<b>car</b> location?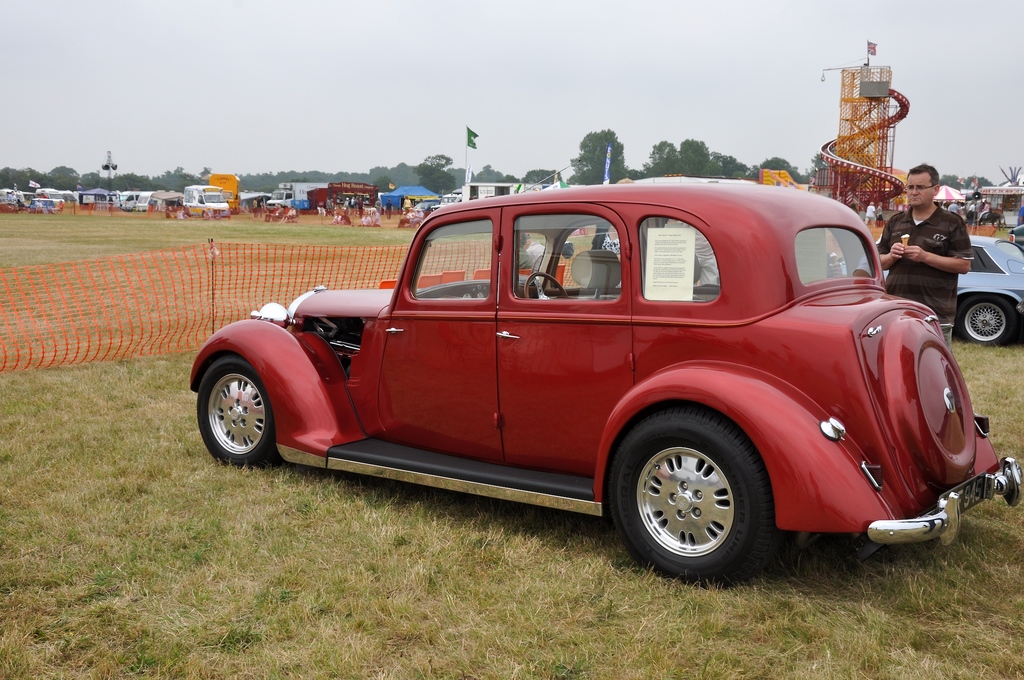
rect(825, 230, 1023, 341)
